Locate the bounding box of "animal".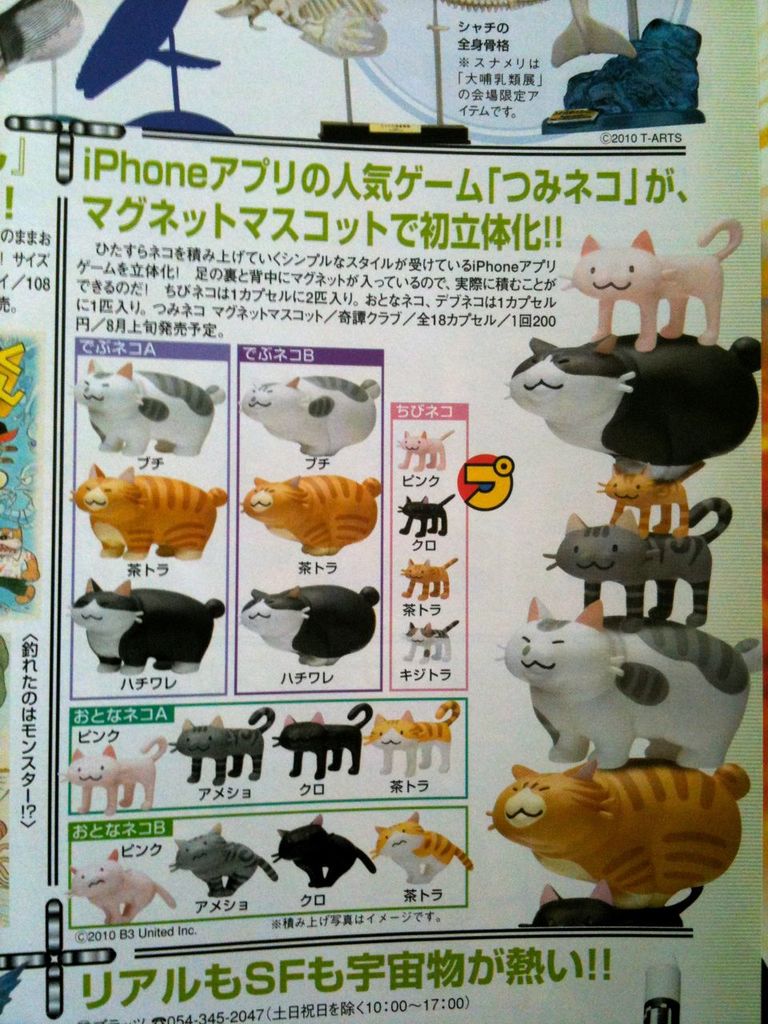
Bounding box: locate(77, 0, 225, 105).
